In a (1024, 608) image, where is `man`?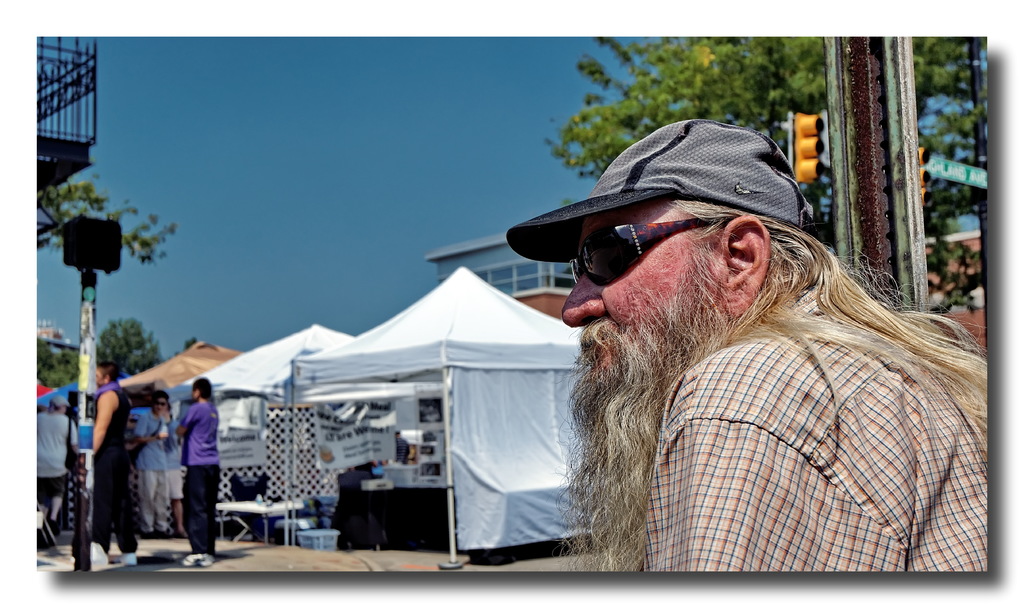
BBox(130, 388, 169, 536).
